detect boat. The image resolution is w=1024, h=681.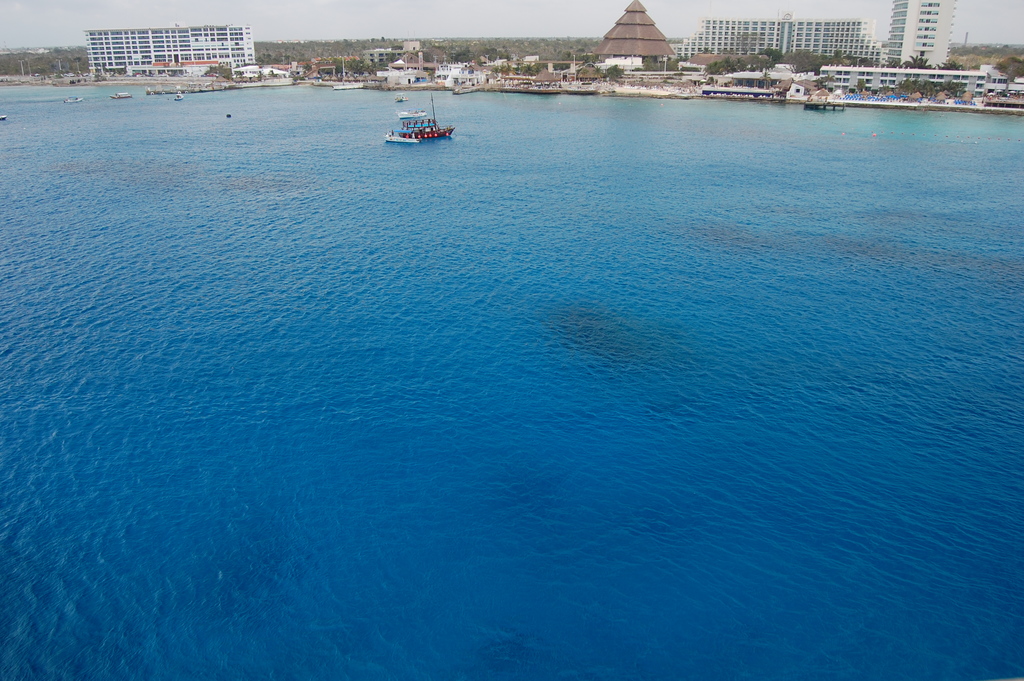
<box>386,83,461,145</box>.
